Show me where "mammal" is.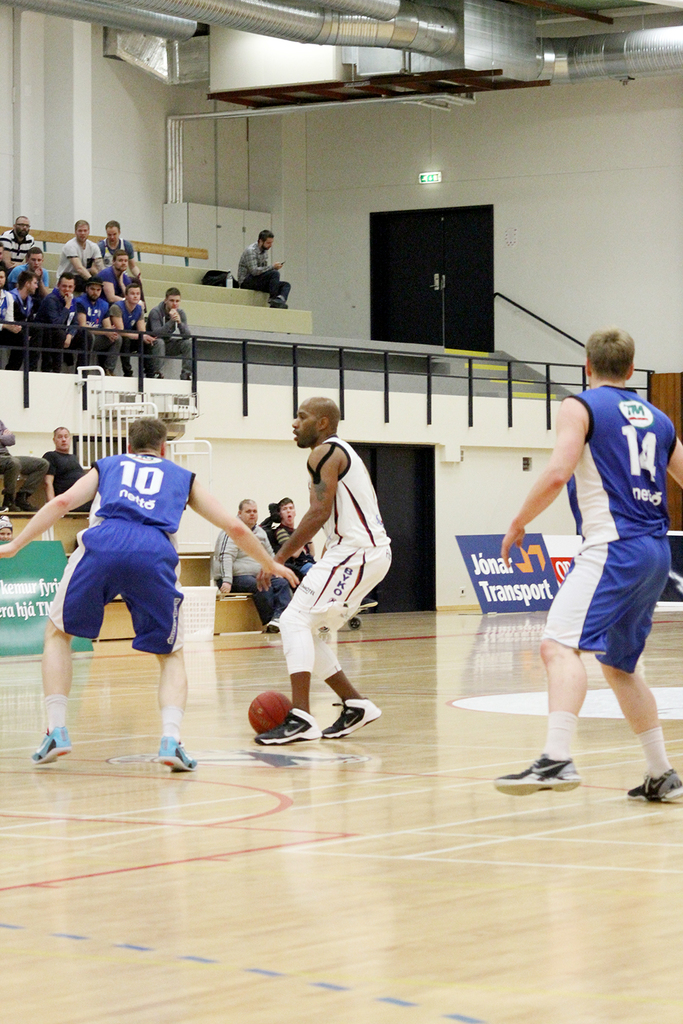
"mammal" is at 0 515 12 539.
